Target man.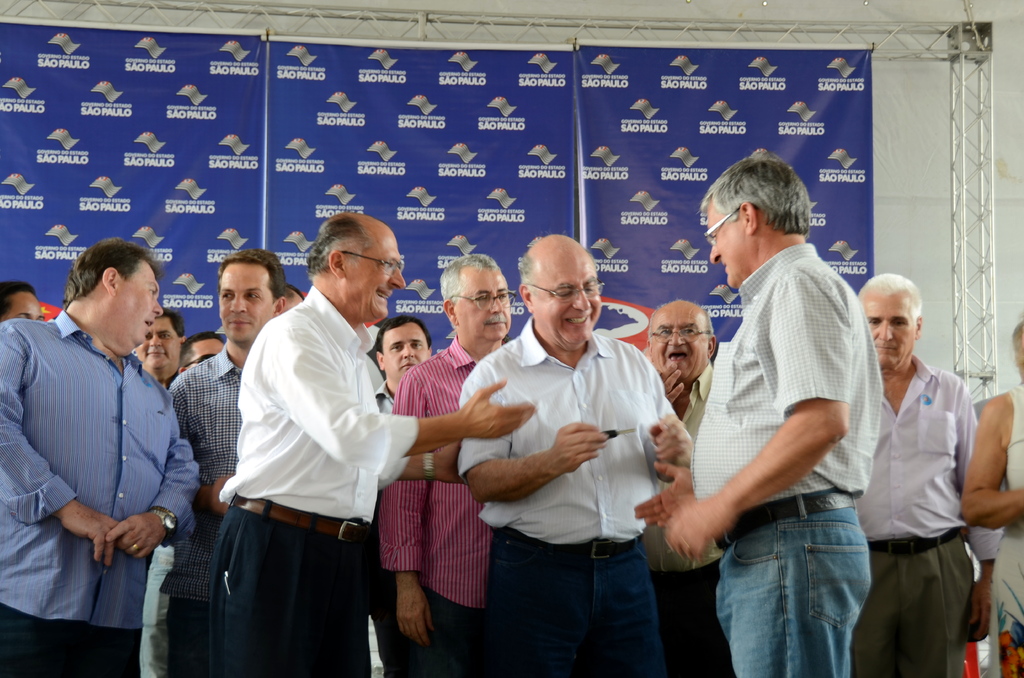
Target region: x1=379, y1=254, x2=514, y2=677.
